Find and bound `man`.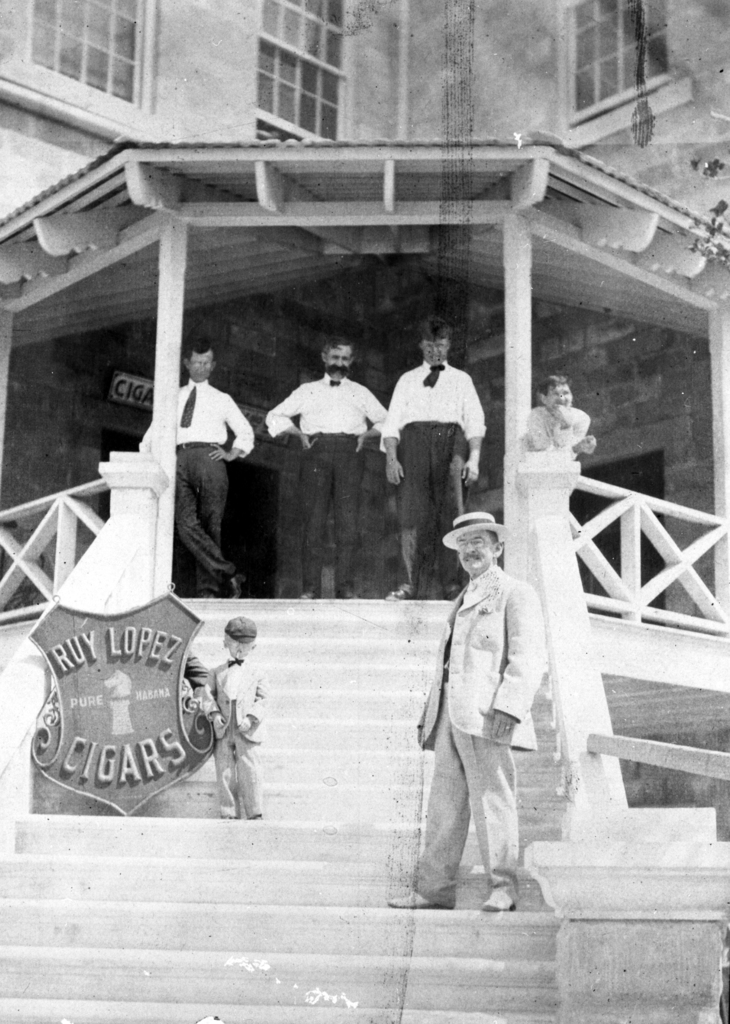
Bound: [x1=524, y1=375, x2=599, y2=452].
